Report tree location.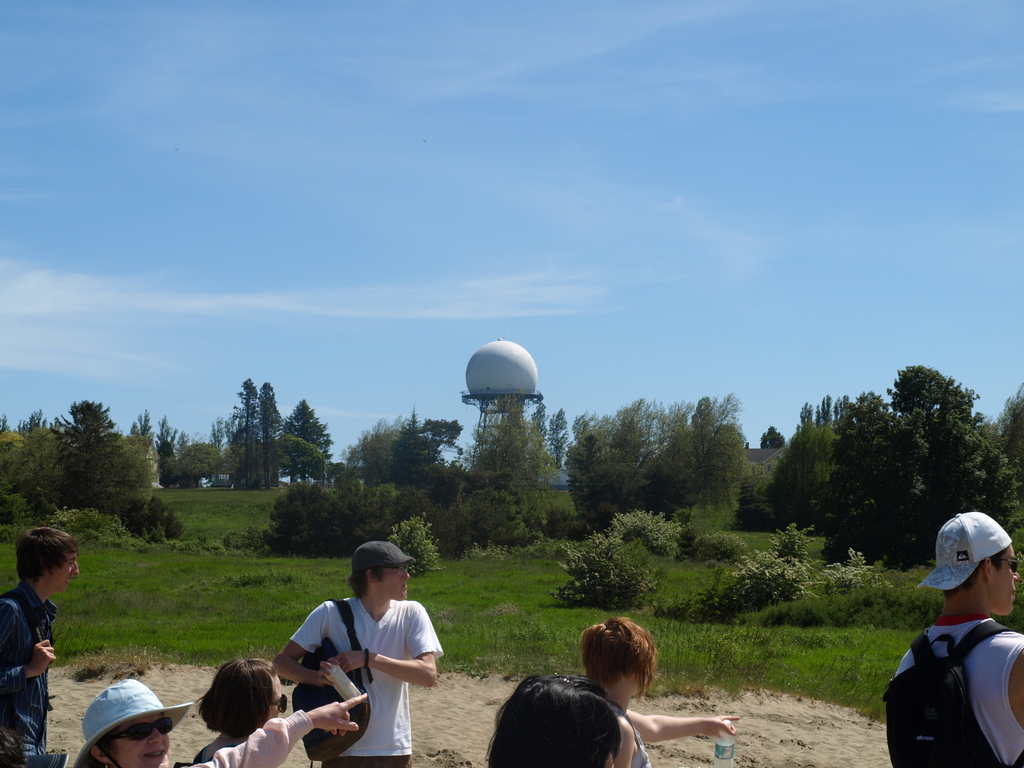
Report: [left=745, top=397, right=878, bottom=526].
